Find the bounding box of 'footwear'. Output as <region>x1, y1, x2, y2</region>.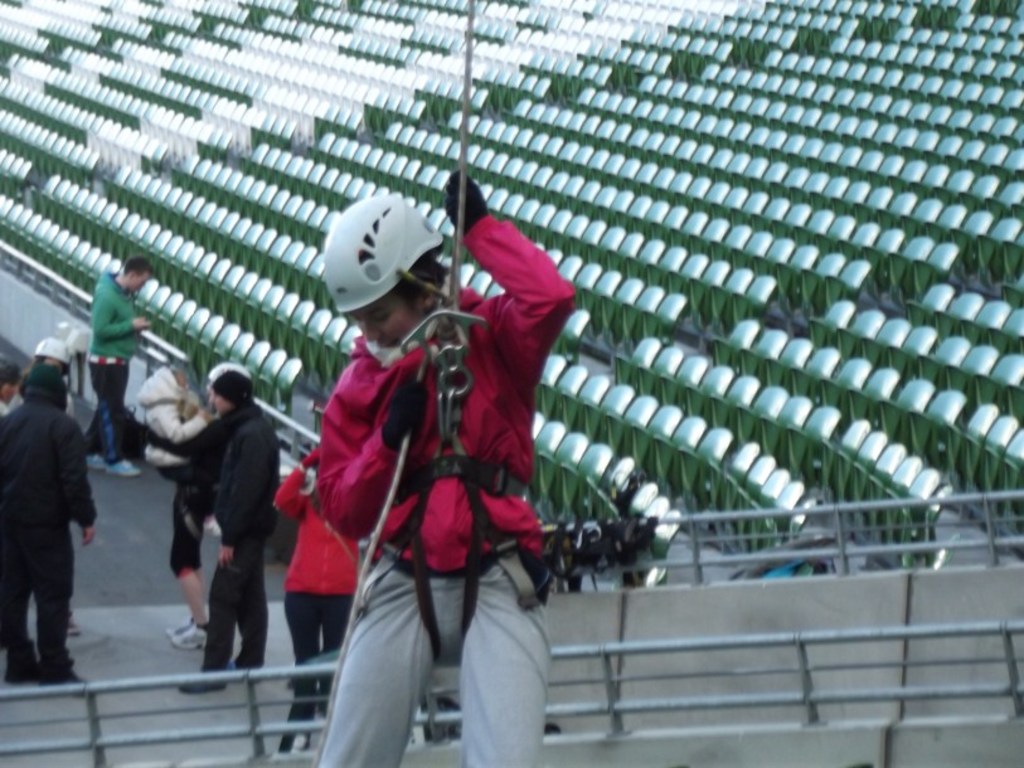
<region>9, 647, 40, 680</region>.
